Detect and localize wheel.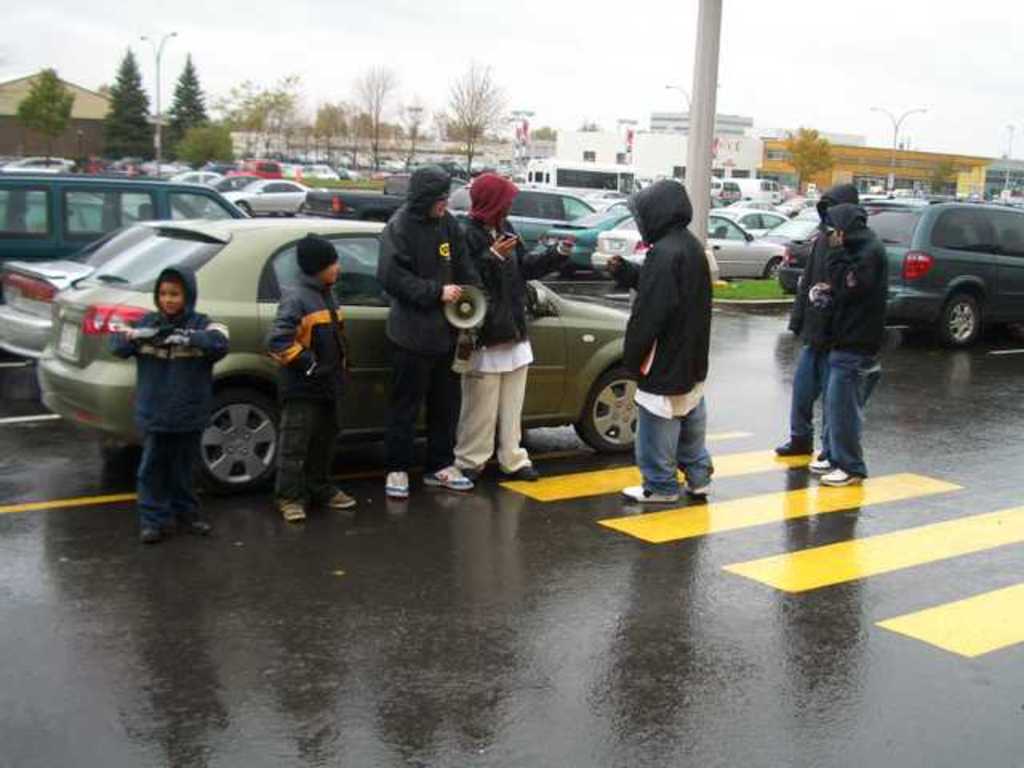
Localized at bbox=[766, 258, 784, 278].
